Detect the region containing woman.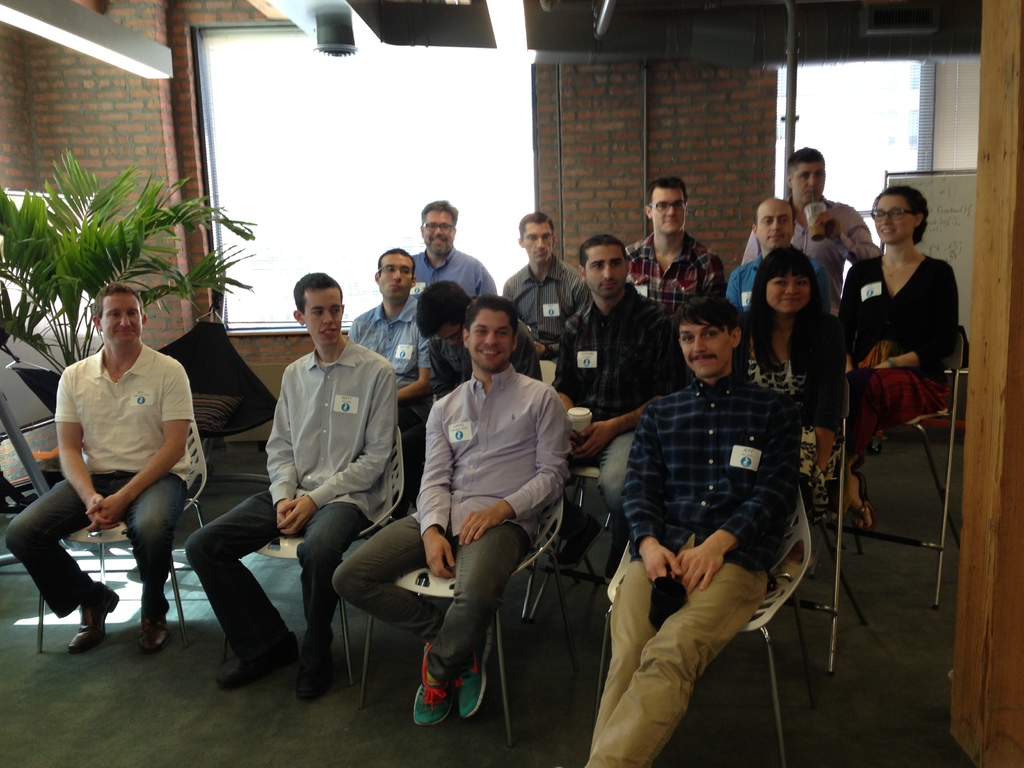
detection(840, 184, 966, 529).
